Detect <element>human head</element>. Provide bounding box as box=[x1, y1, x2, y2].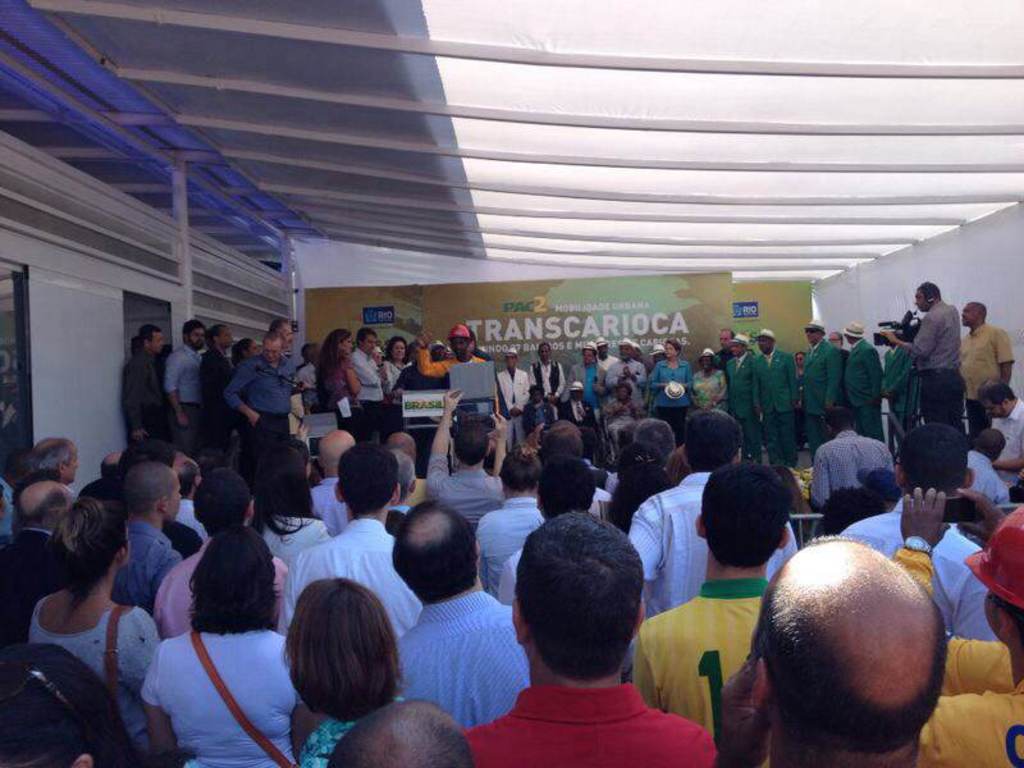
box=[649, 342, 664, 367].
